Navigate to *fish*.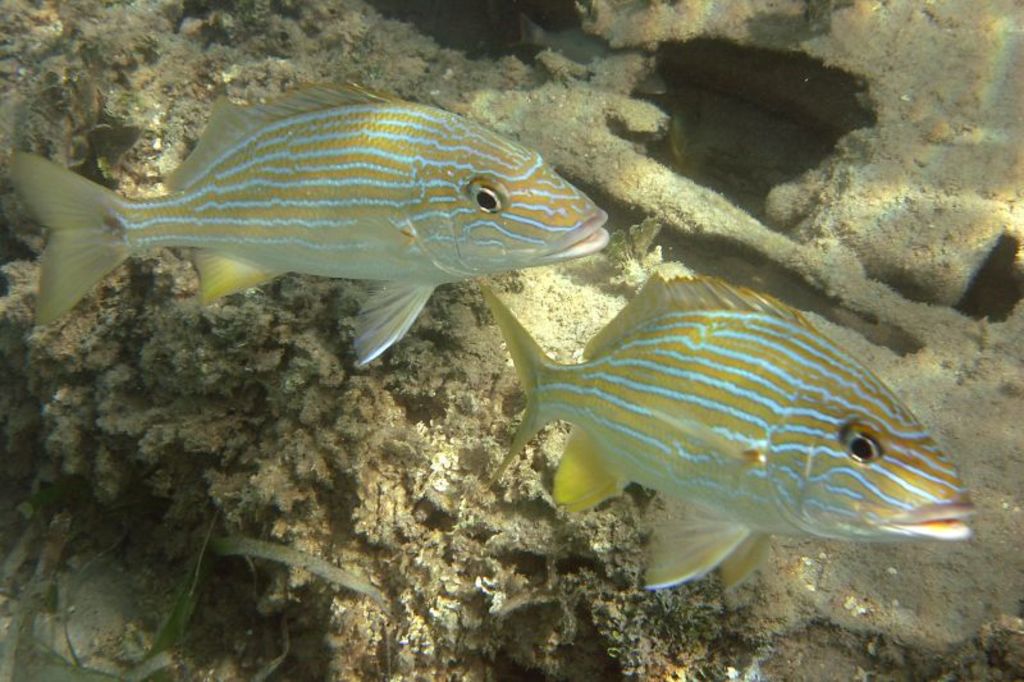
Navigation target: {"left": 109, "top": 96, "right": 607, "bottom": 369}.
